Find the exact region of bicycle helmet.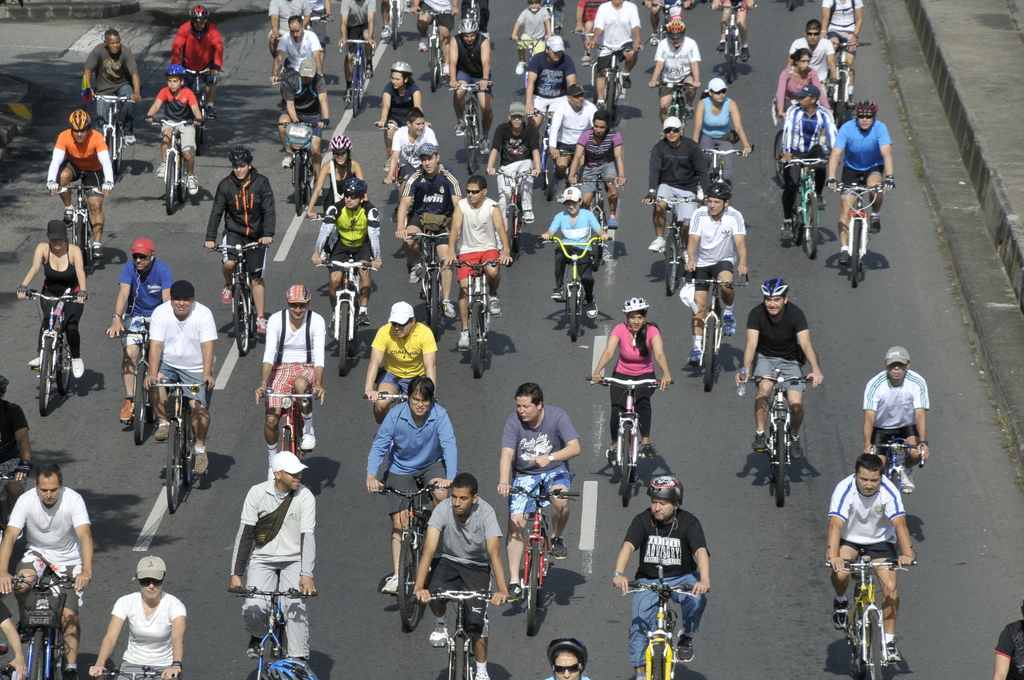
Exact region: x1=346 y1=180 x2=365 y2=197.
